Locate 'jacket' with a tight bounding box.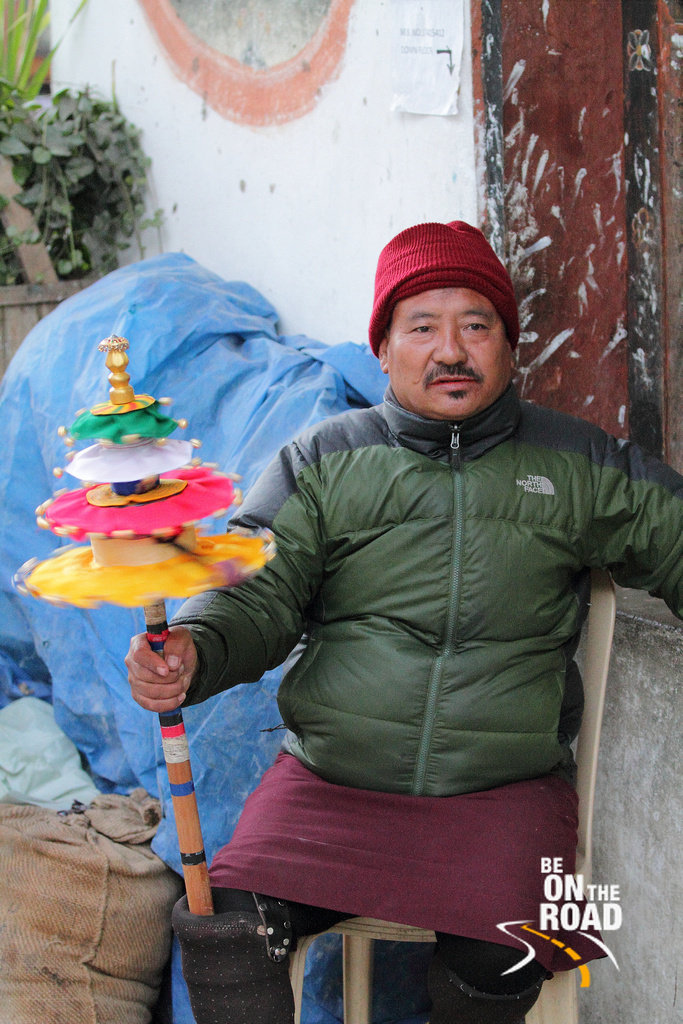
x1=191, y1=292, x2=663, y2=836.
